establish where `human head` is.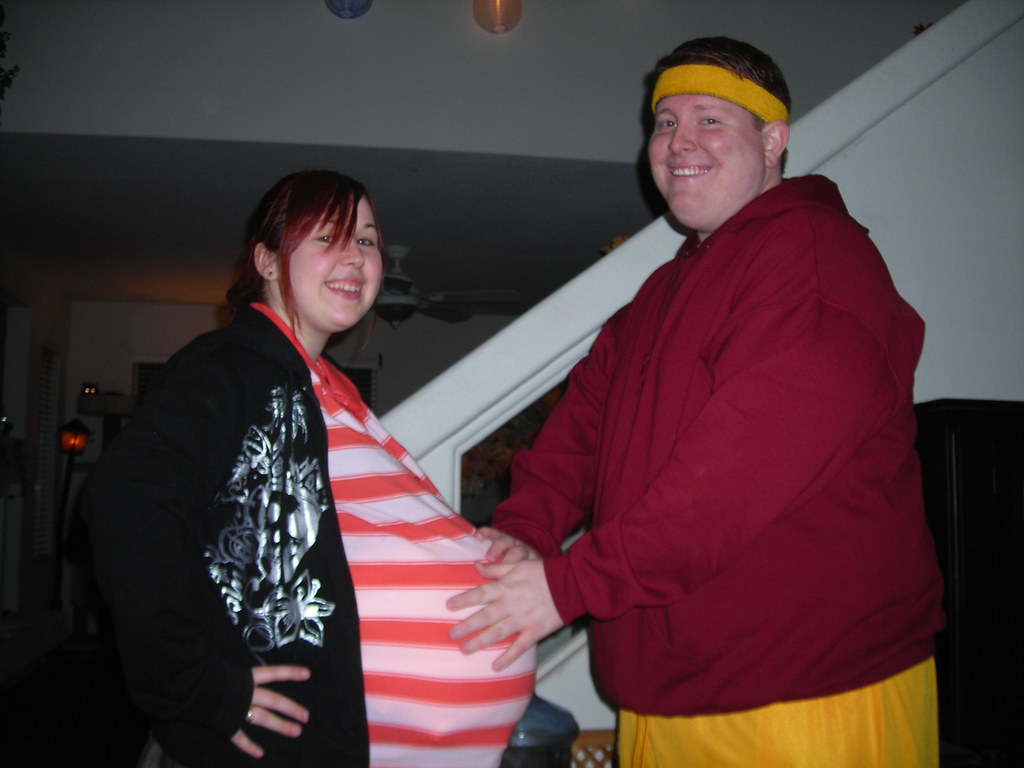
Established at left=246, top=172, right=385, bottom=333.
